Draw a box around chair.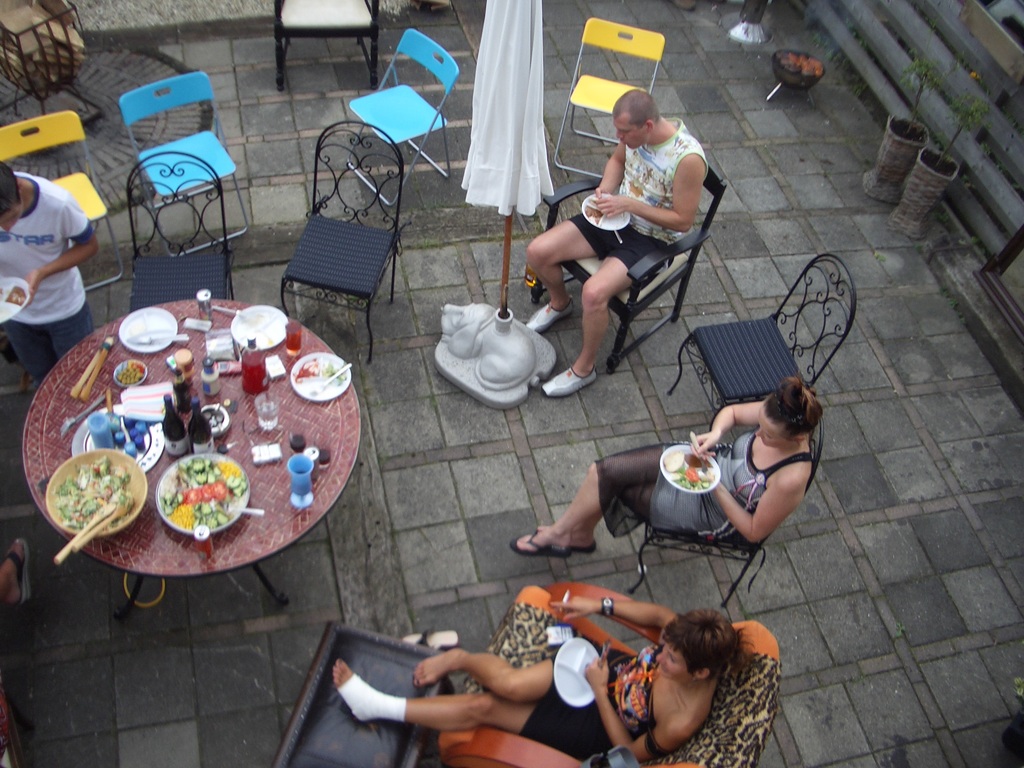
<region>123, 67, 253, 257</region>.
